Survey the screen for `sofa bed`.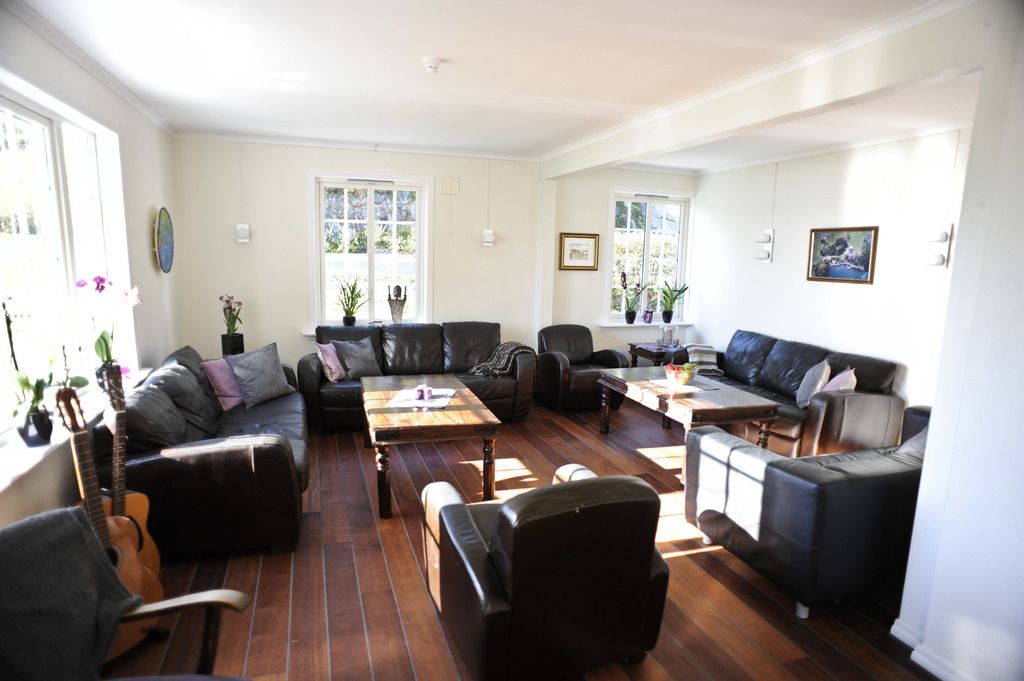
Survey found: locate(294, 322, 535, 416).
